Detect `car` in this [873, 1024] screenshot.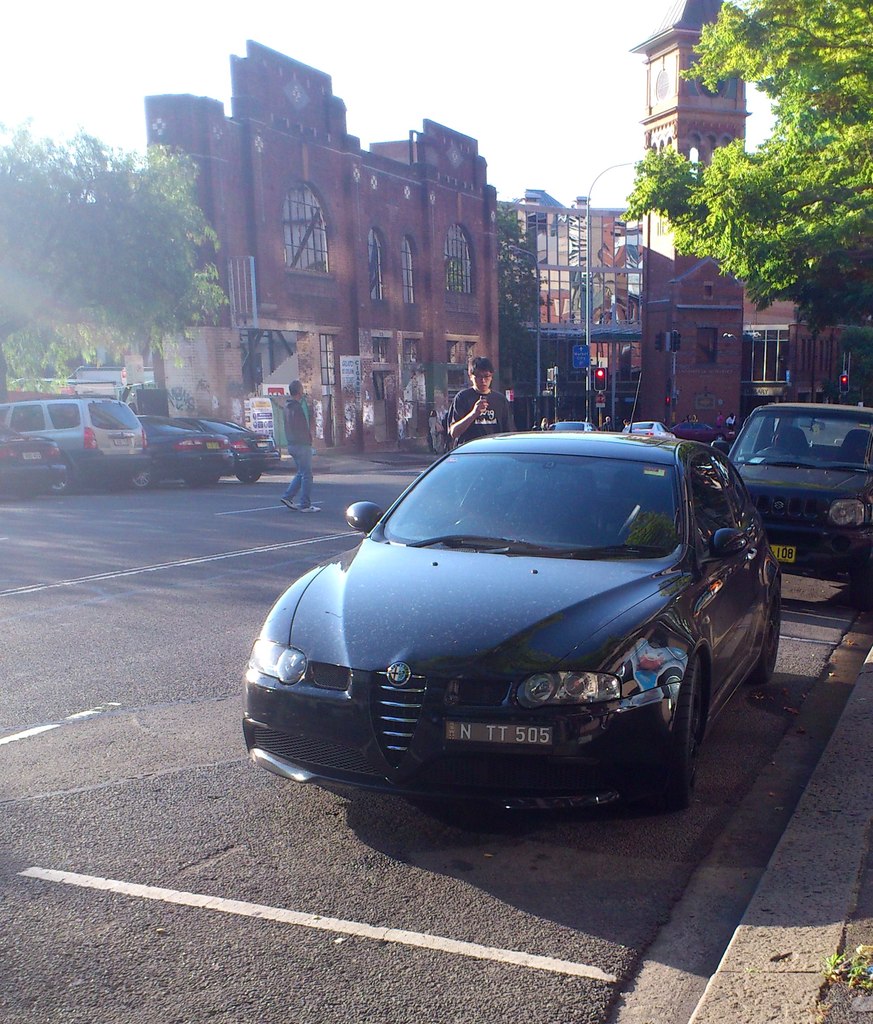
Detection: crop(726, 403, 872, 571).
